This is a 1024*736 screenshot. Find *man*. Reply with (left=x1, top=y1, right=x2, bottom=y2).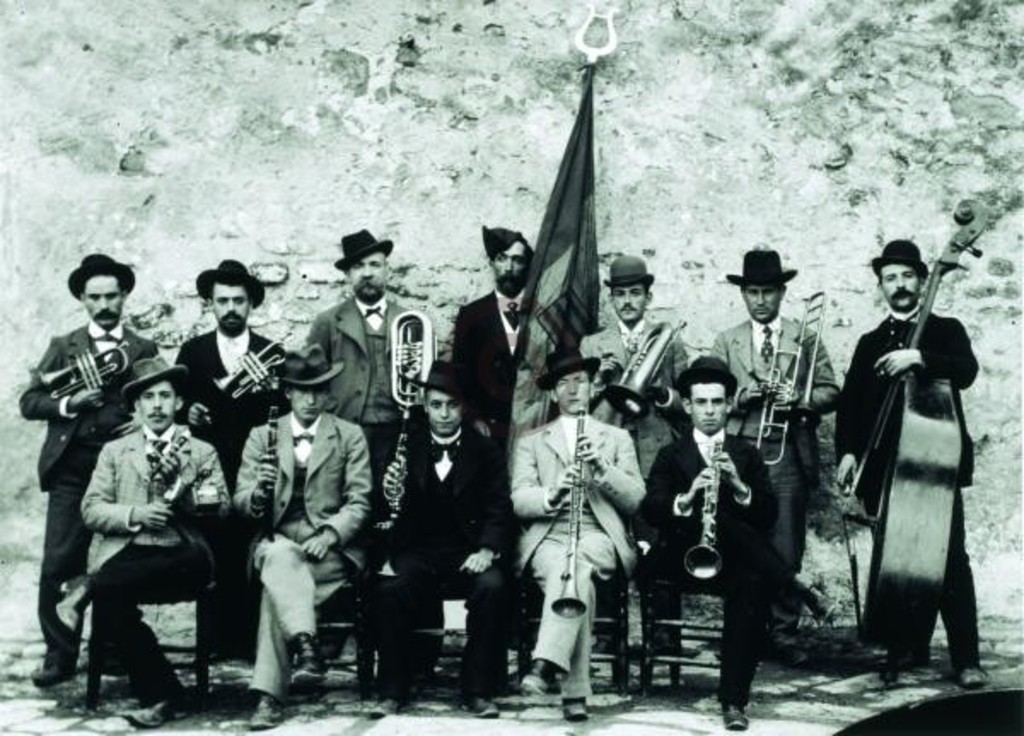
(left=705, top=246, right=845, bottom=661).
